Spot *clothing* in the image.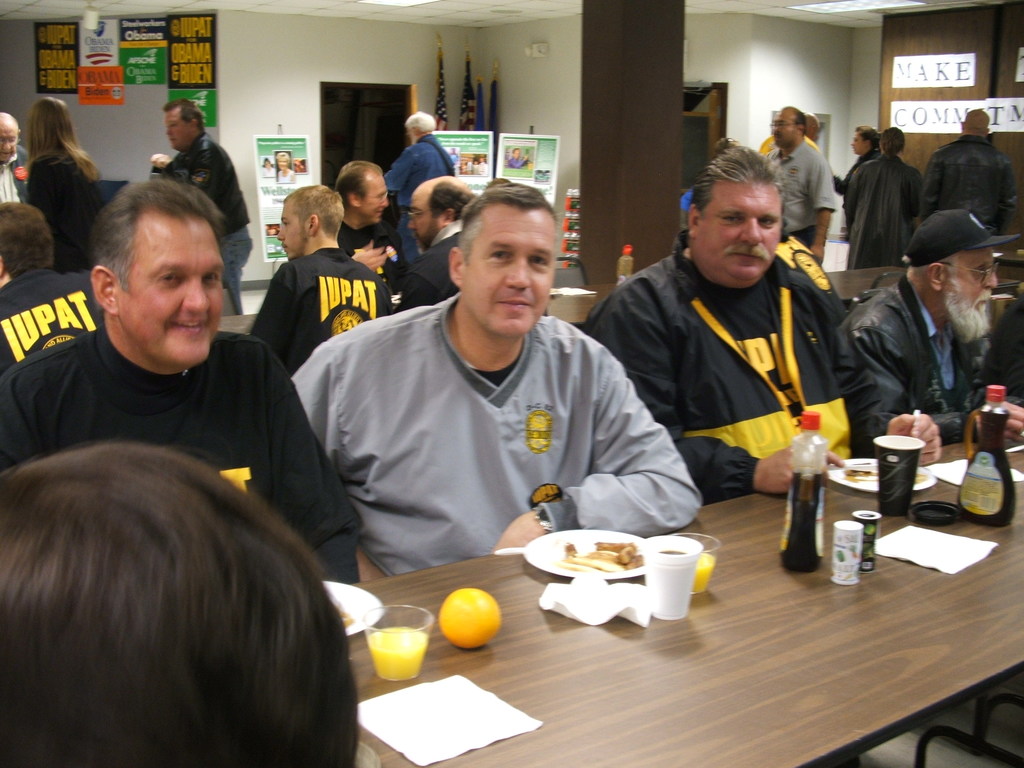
*clothing* found at bbox=[218, 230, 252, 311].
